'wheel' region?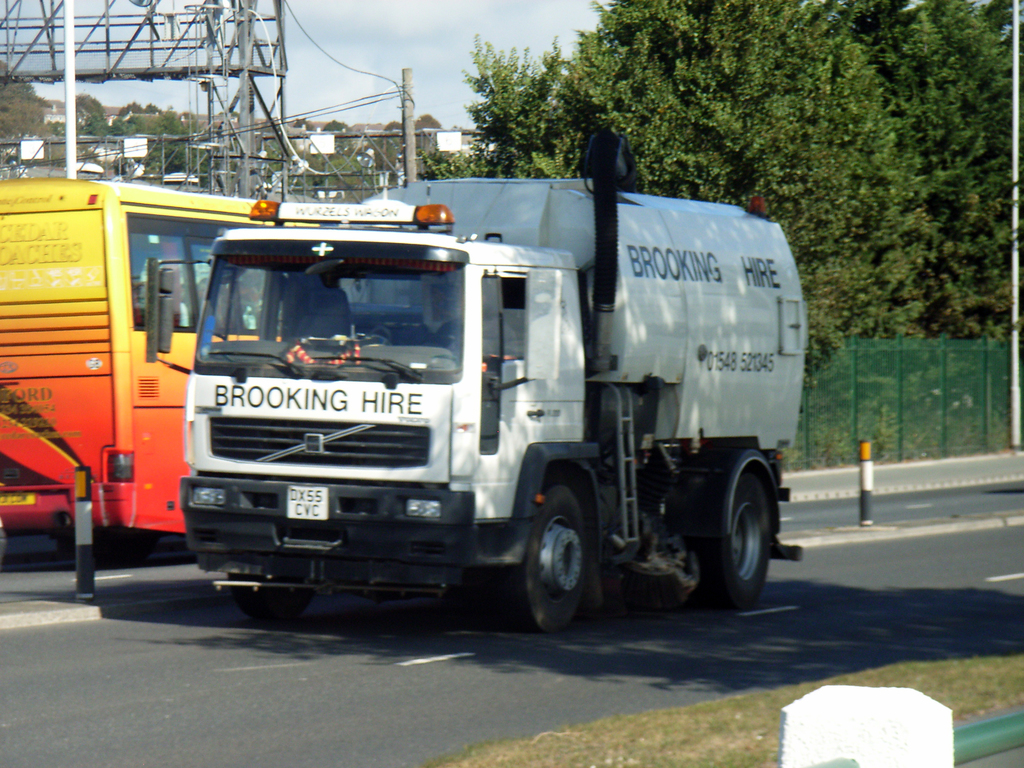
BBox(513, 499, 598, 627)
